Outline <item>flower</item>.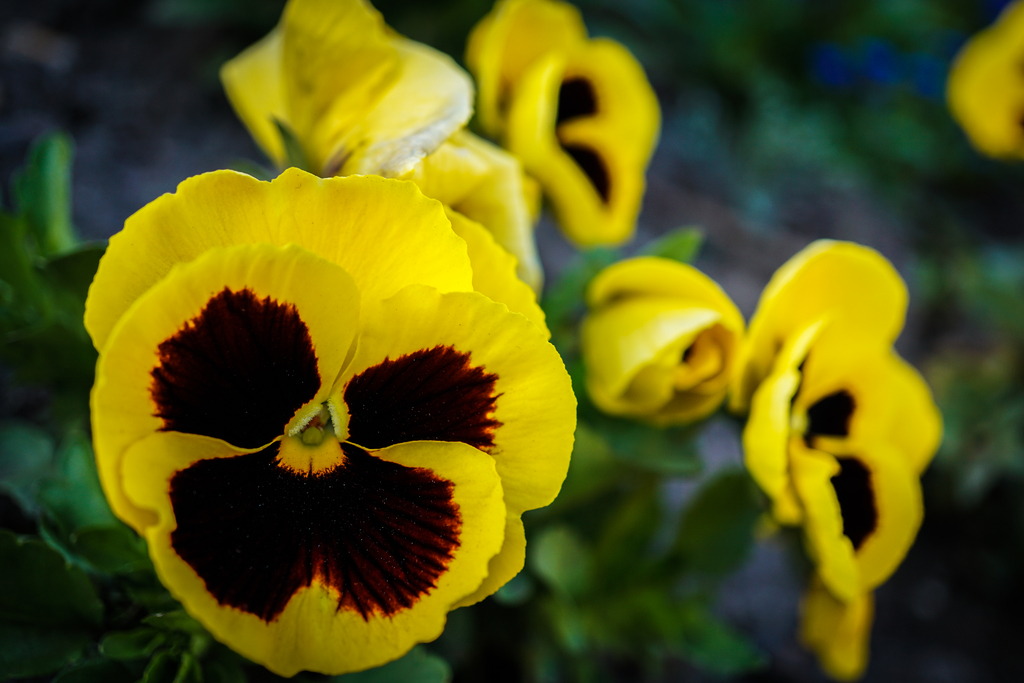
Outline: box=[81, 168, 579, 679].
